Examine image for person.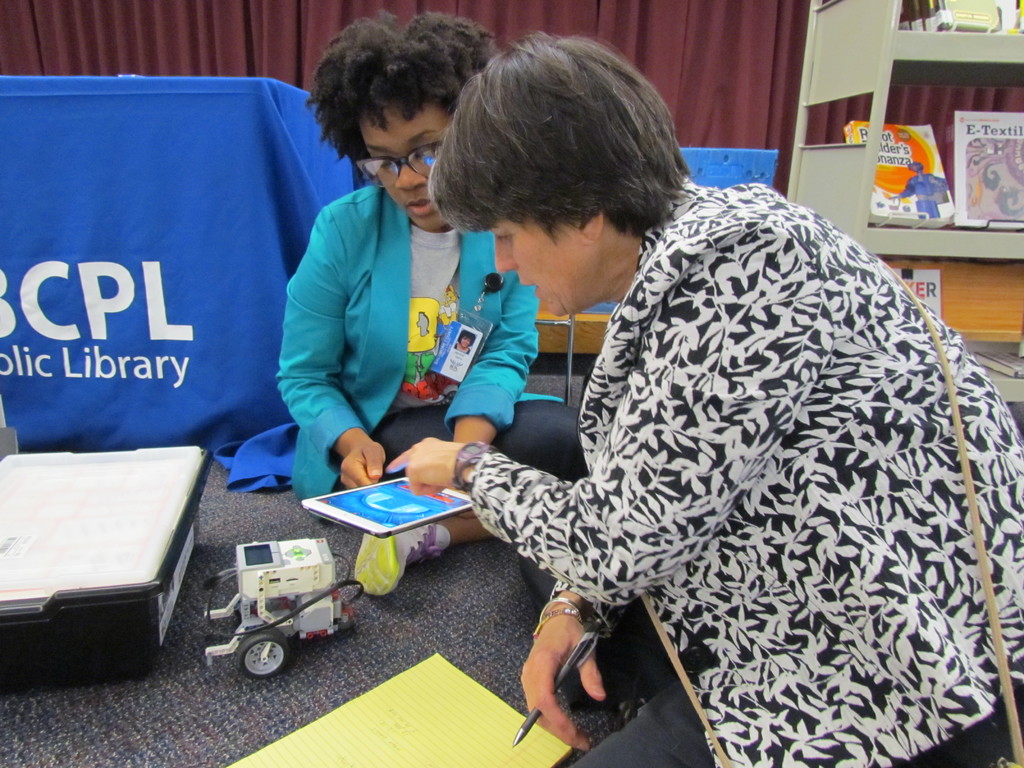
Examination result: select_region(389, 32, 1023, 767).
